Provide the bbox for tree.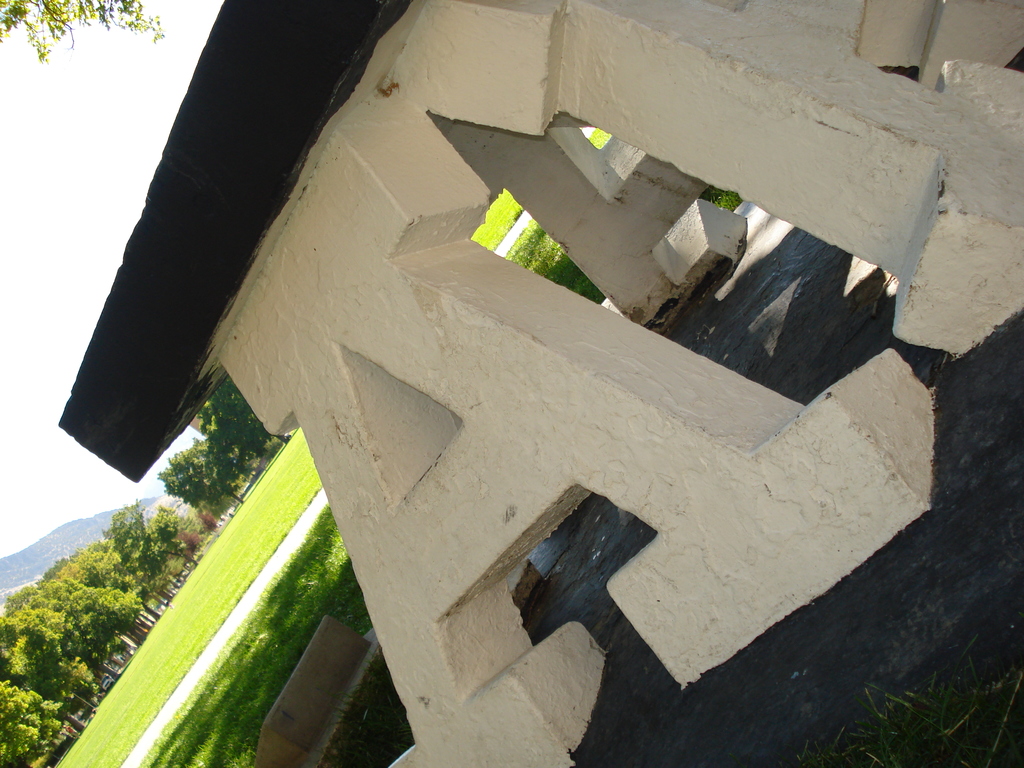
box=[54, 555, 152, 642].
